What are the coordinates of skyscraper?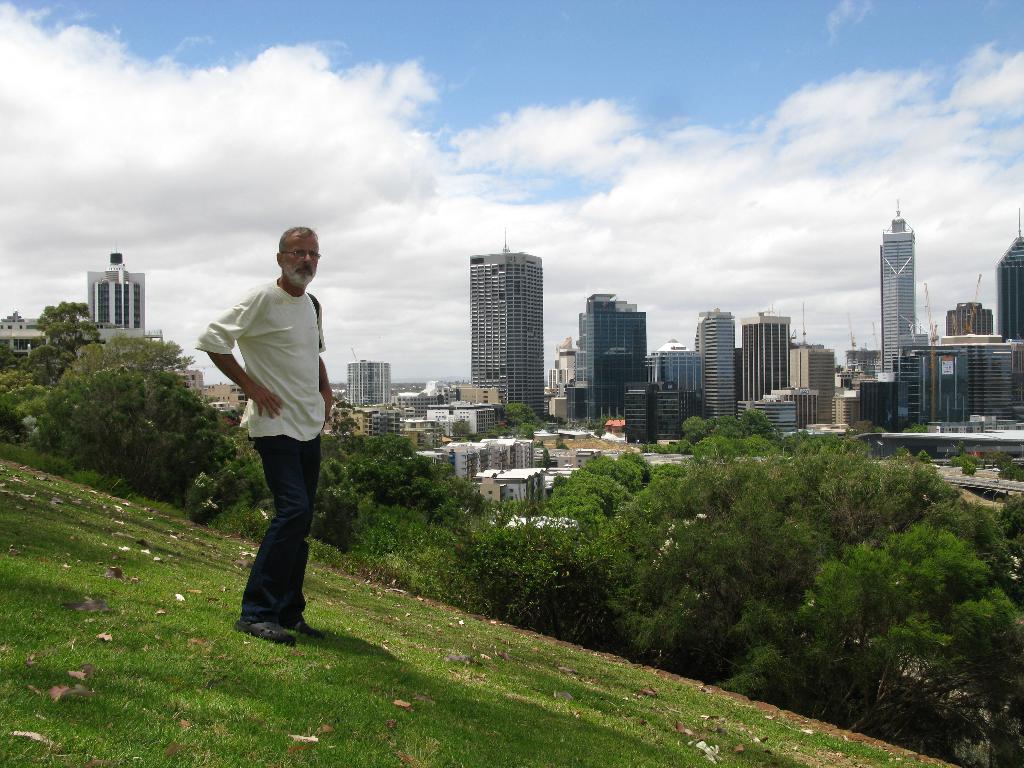
region(881, 192, 923, 372).
